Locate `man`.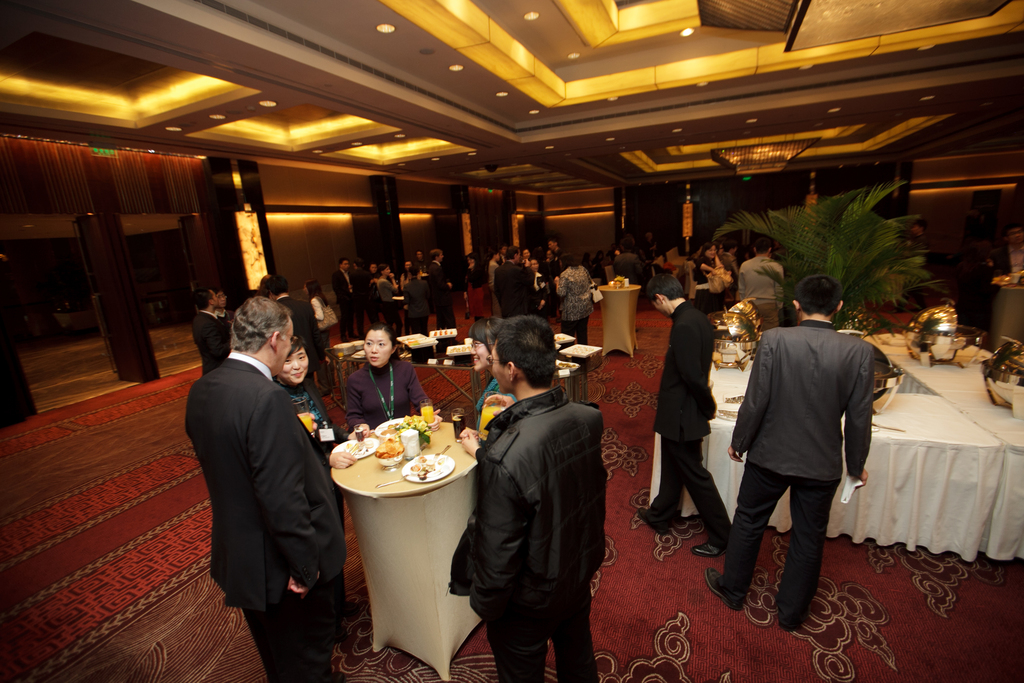
Bounding box: 493/247/522/316.
